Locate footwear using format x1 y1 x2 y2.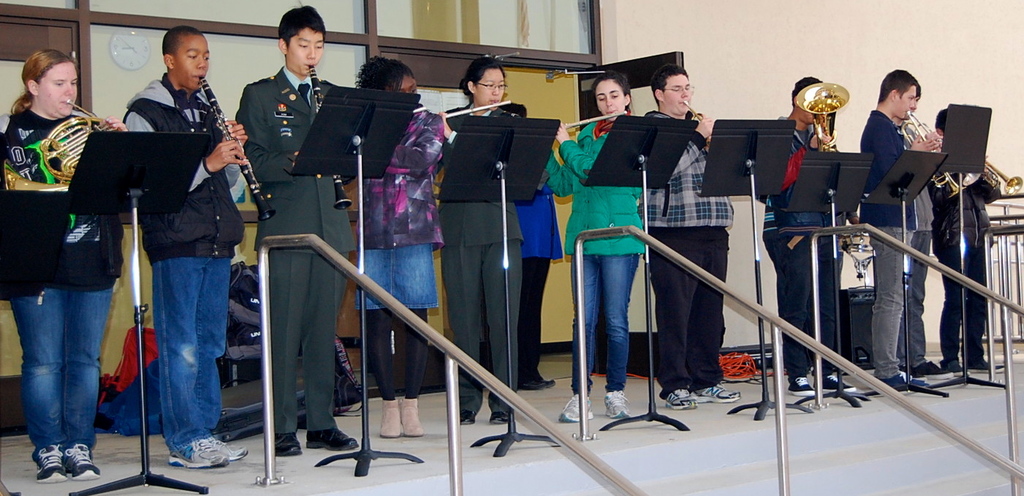
947 361 965 380.
